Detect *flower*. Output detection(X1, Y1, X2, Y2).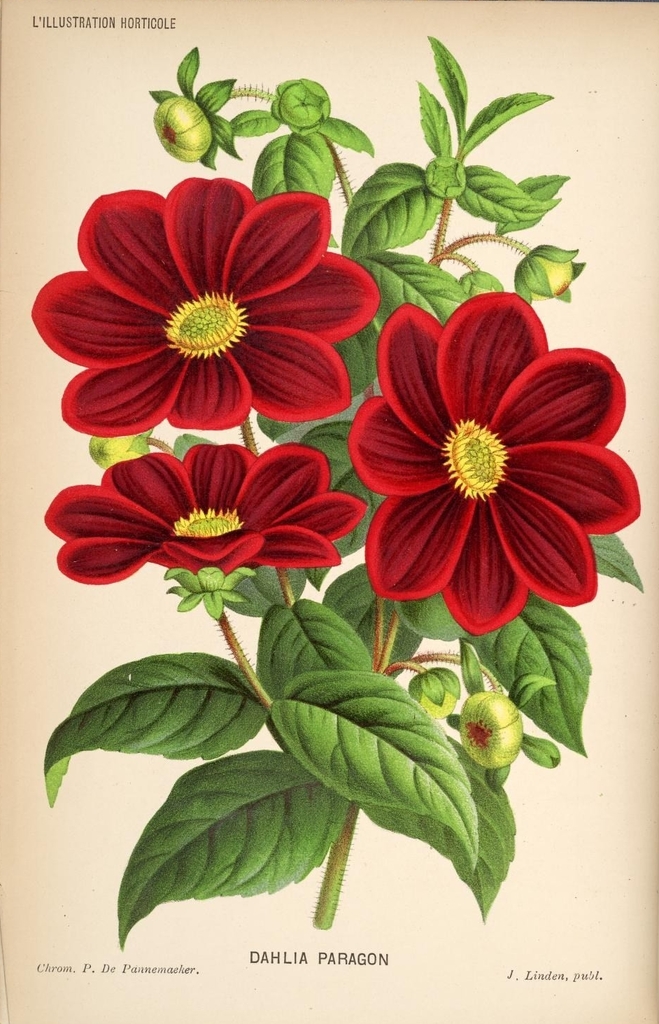
detection(43, 448, 358, 589).
